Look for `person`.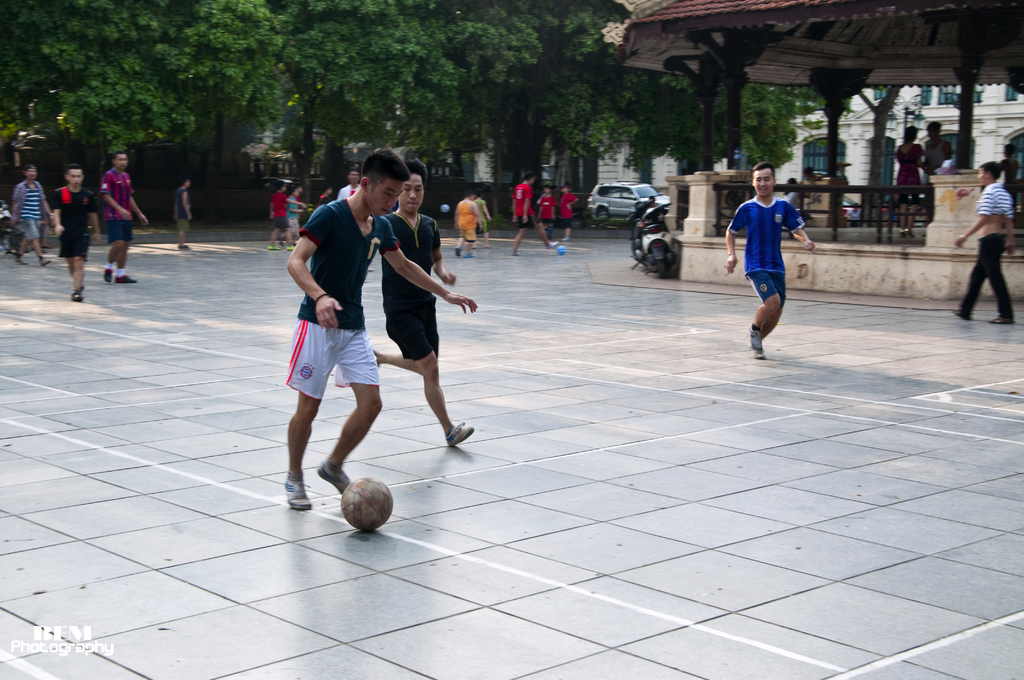
Found: bbox=[506, 166, 552, 258].
